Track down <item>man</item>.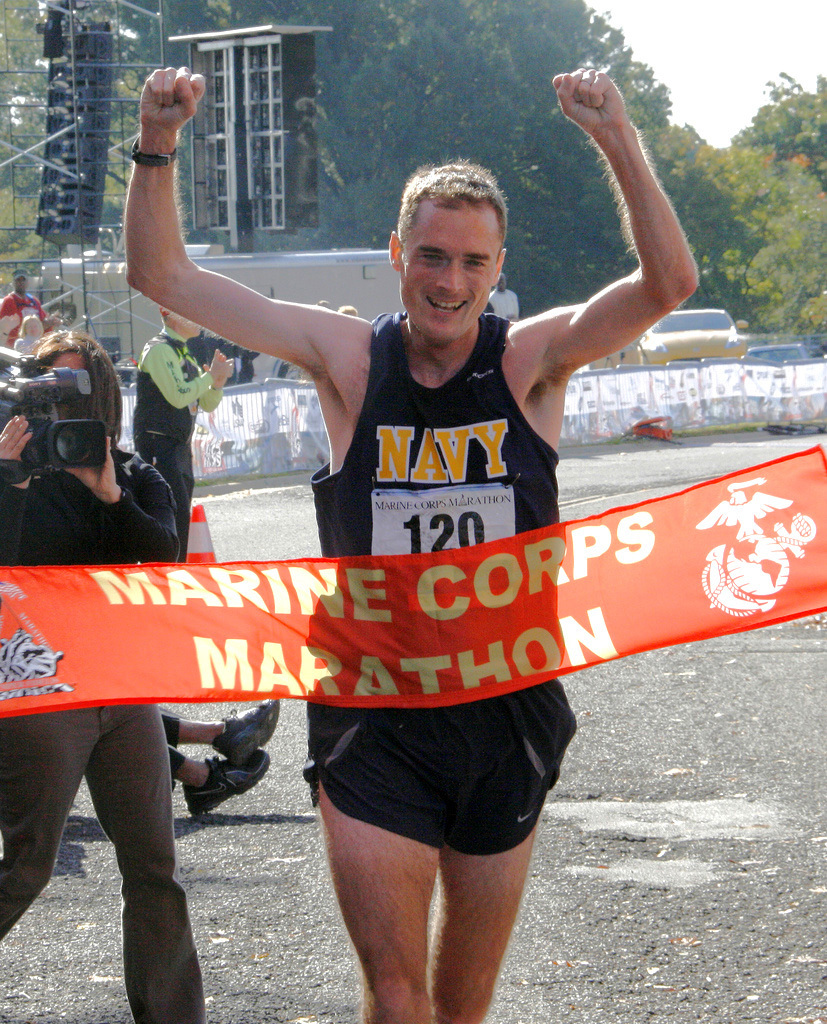
Tracked to select_region(124, 117, 718, 962).
